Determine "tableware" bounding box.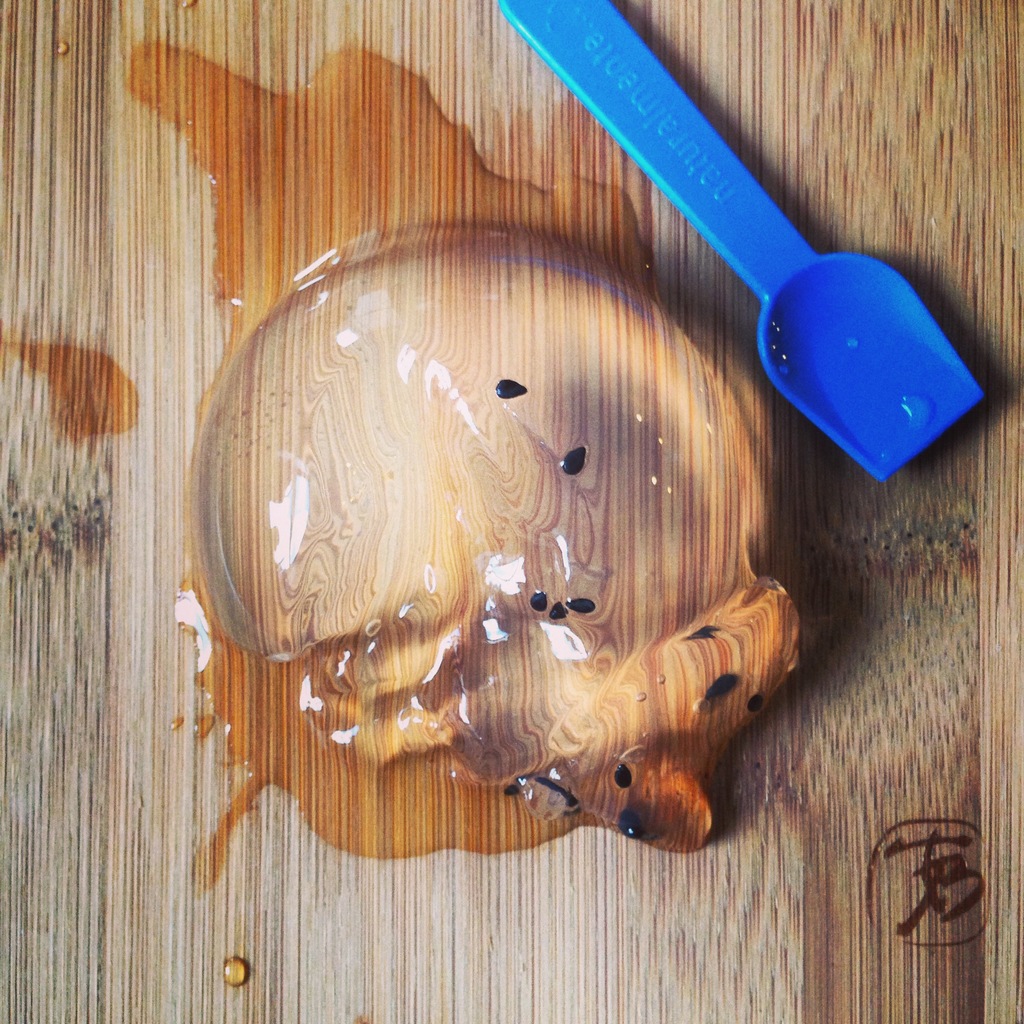
Determined: <region>501, 0, 988, 484</region>.
